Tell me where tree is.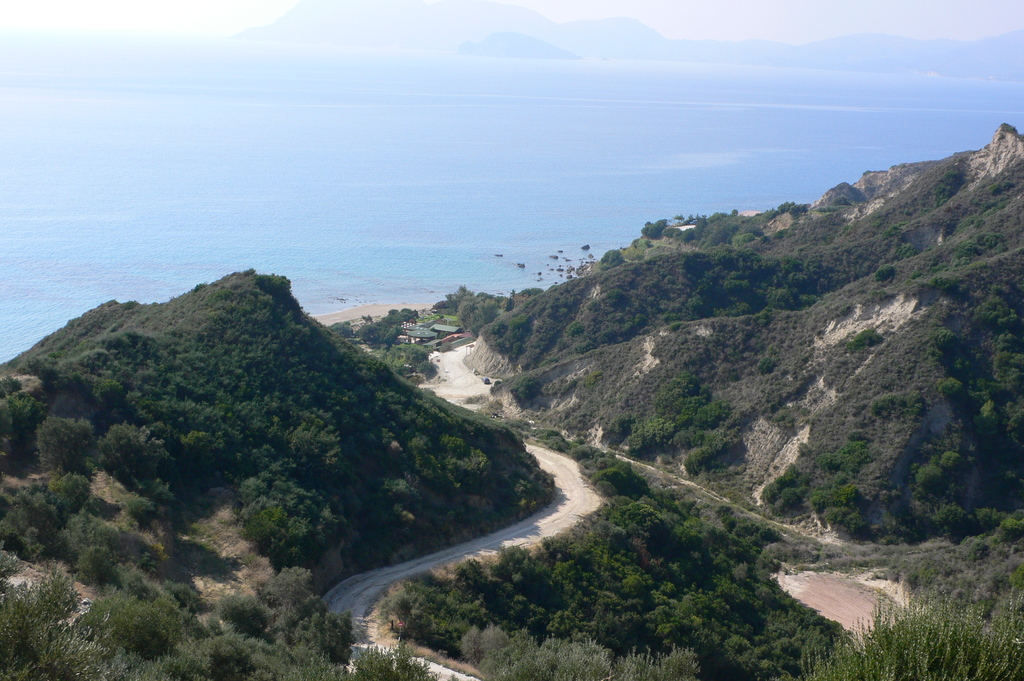
tree is at (left=601, top=246, right=624, bottom=269).
